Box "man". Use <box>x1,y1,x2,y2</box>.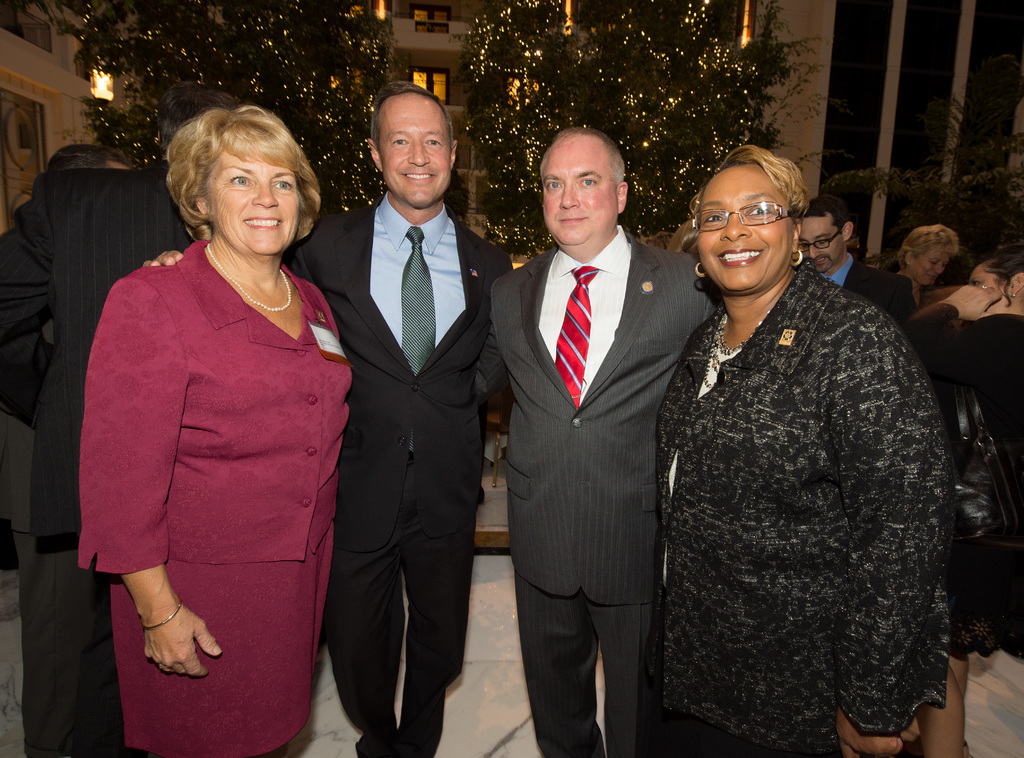
<box>797,195,924,341</box>.
